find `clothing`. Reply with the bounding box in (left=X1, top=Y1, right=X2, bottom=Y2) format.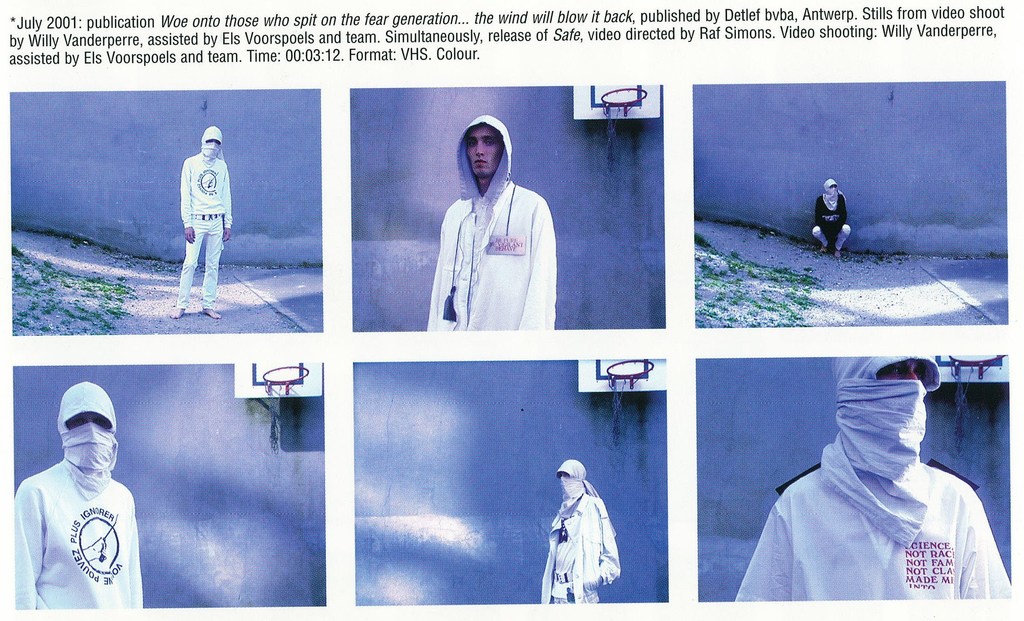
(left=422, top=117, right=555, bottom=326).
